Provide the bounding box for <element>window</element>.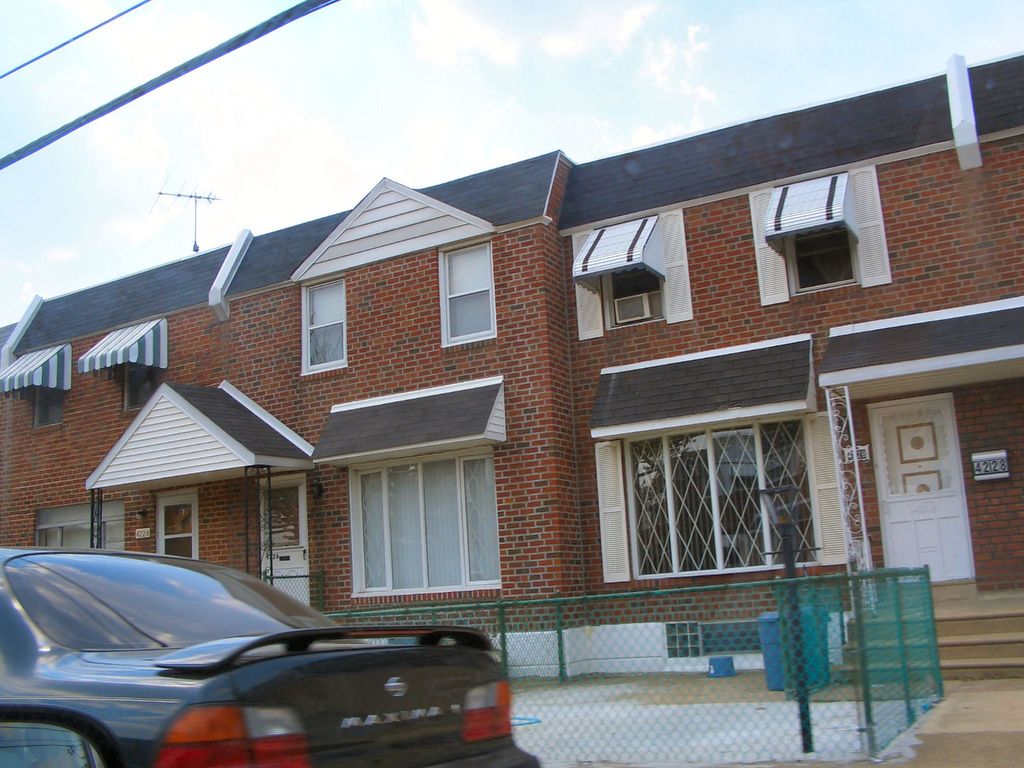
120/362/161/414.
